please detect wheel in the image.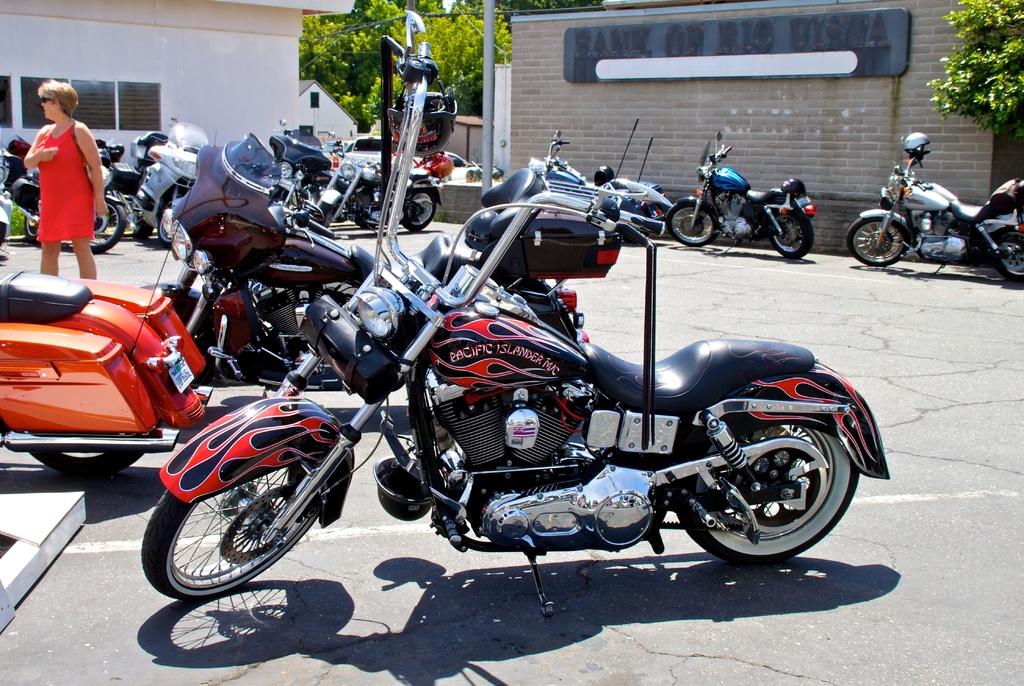
region(154, 429, 327, 600).
